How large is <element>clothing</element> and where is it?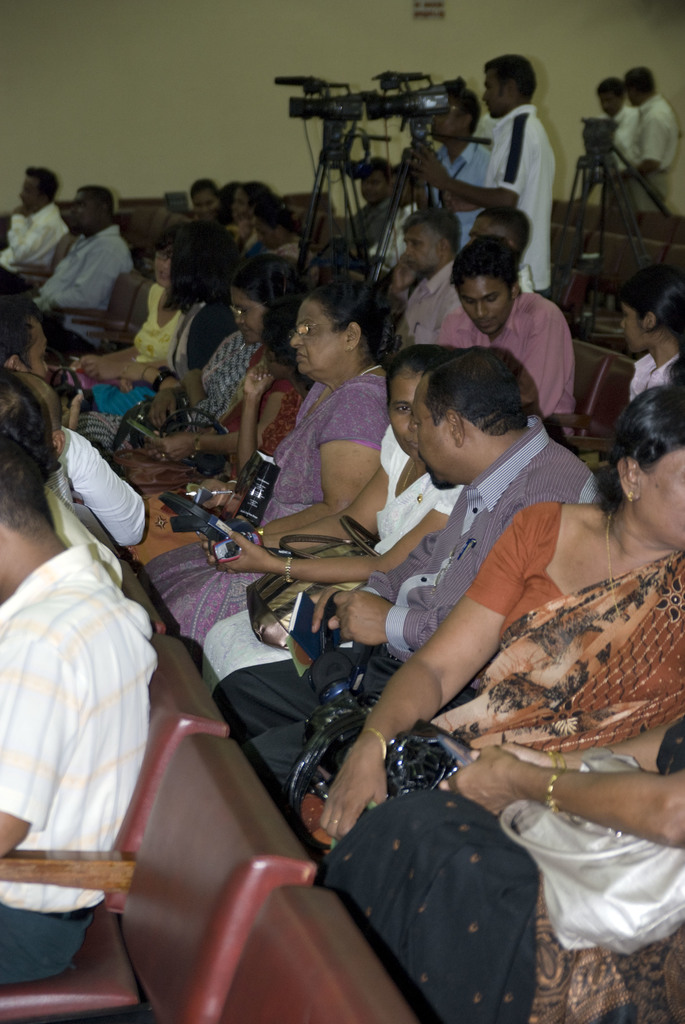
Bounding box: bbox=(50, 473, 141, 574).
